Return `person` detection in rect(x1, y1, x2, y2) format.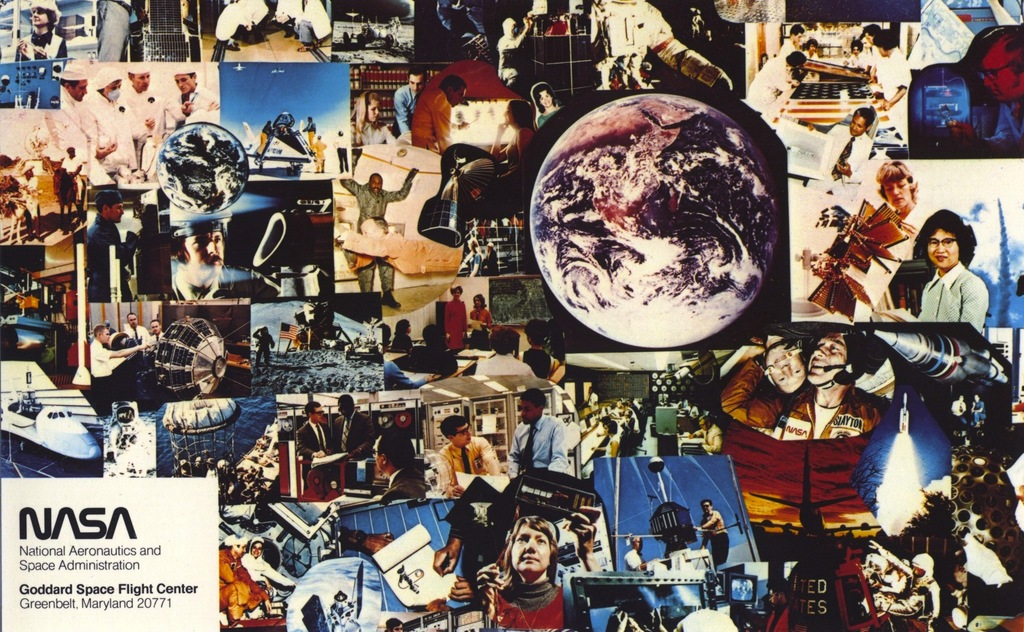
rect(57, 146, 77, 193).
